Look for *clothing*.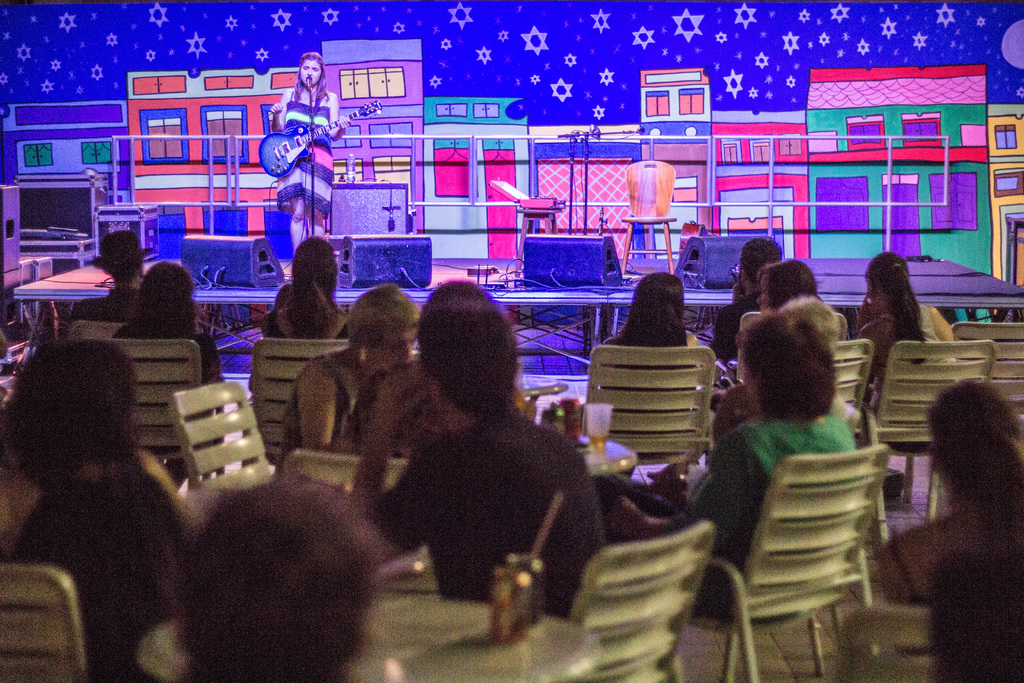
Found: x1=376 y1=422 x2=614 y2=594.
